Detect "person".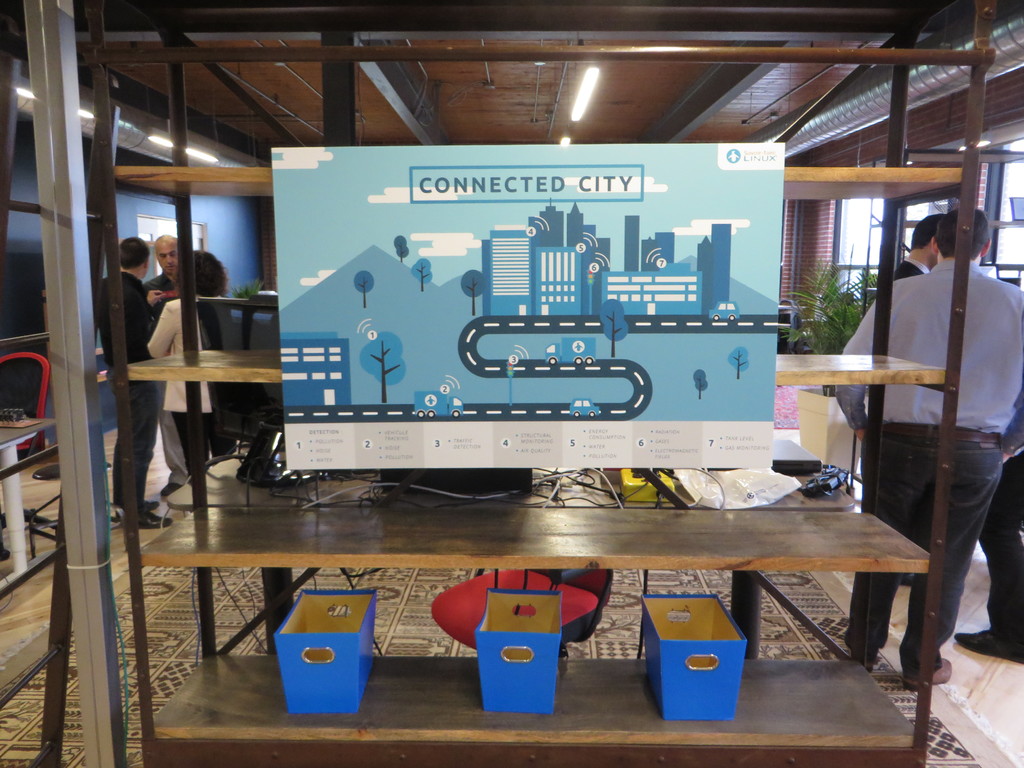
Detected at (x1=949, y1=275, x2=1022, y2=666).
